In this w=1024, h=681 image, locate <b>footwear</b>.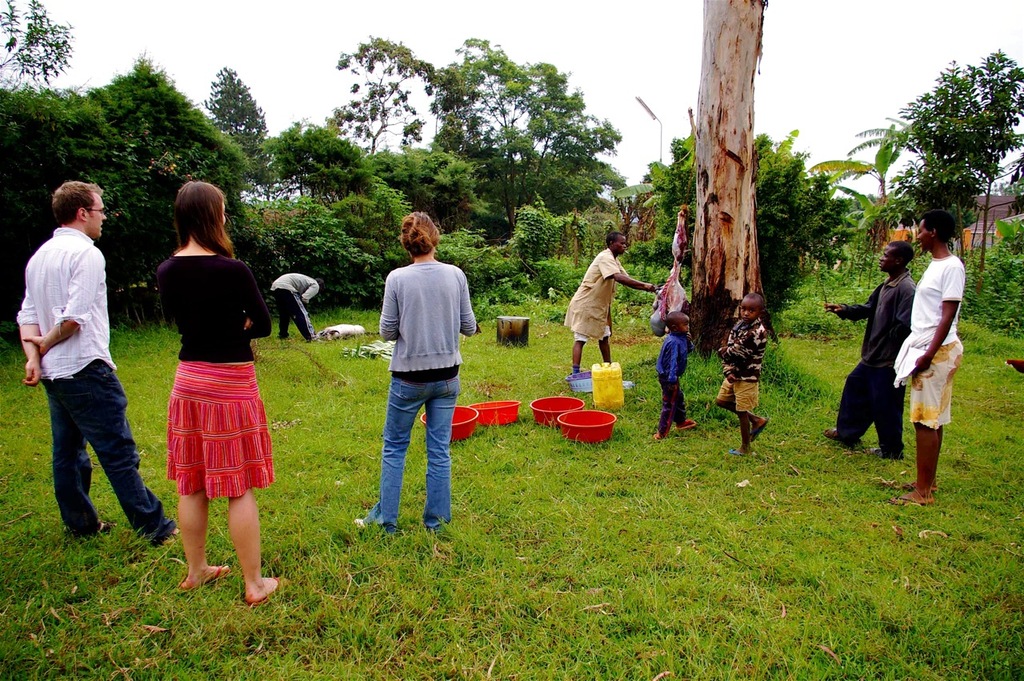
Bounding box: <bbox>103, 519, 112, 531</bbox>.
